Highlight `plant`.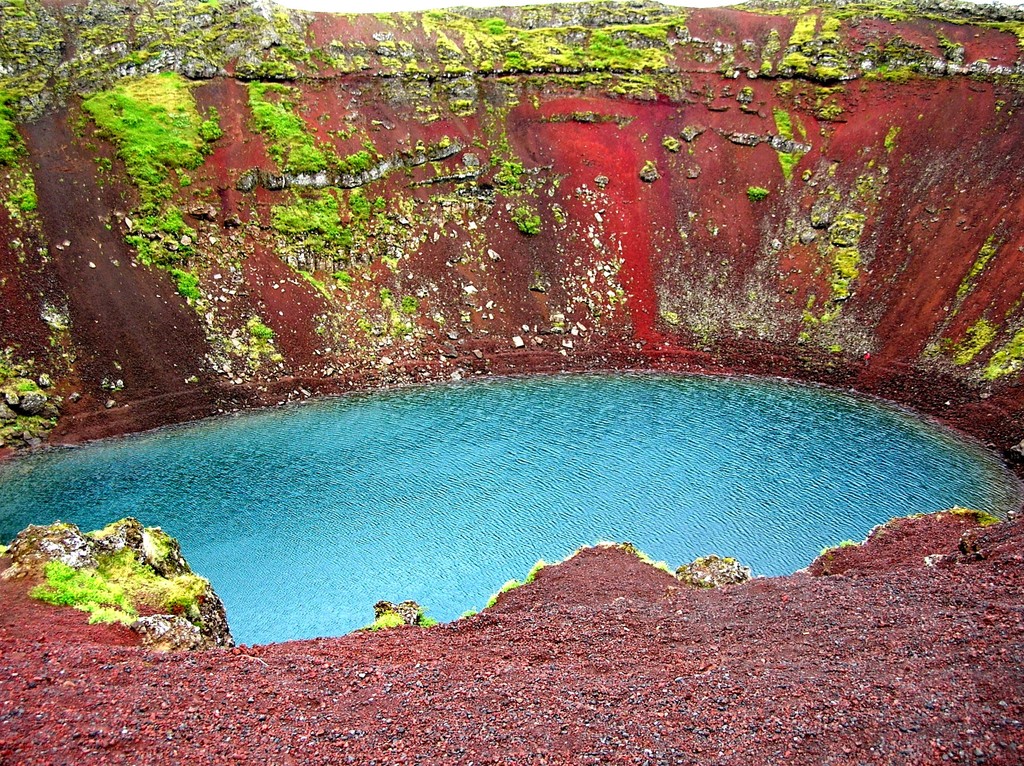
Highlighted region: (514,26,531,40).
